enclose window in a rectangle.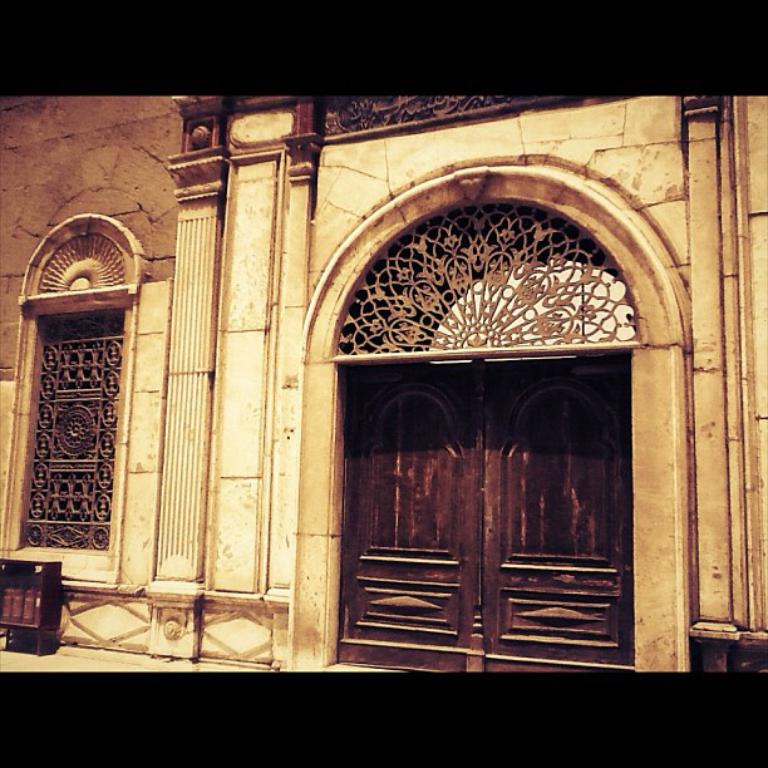
[x1=0, y1=208, x2=146, y2=592].
